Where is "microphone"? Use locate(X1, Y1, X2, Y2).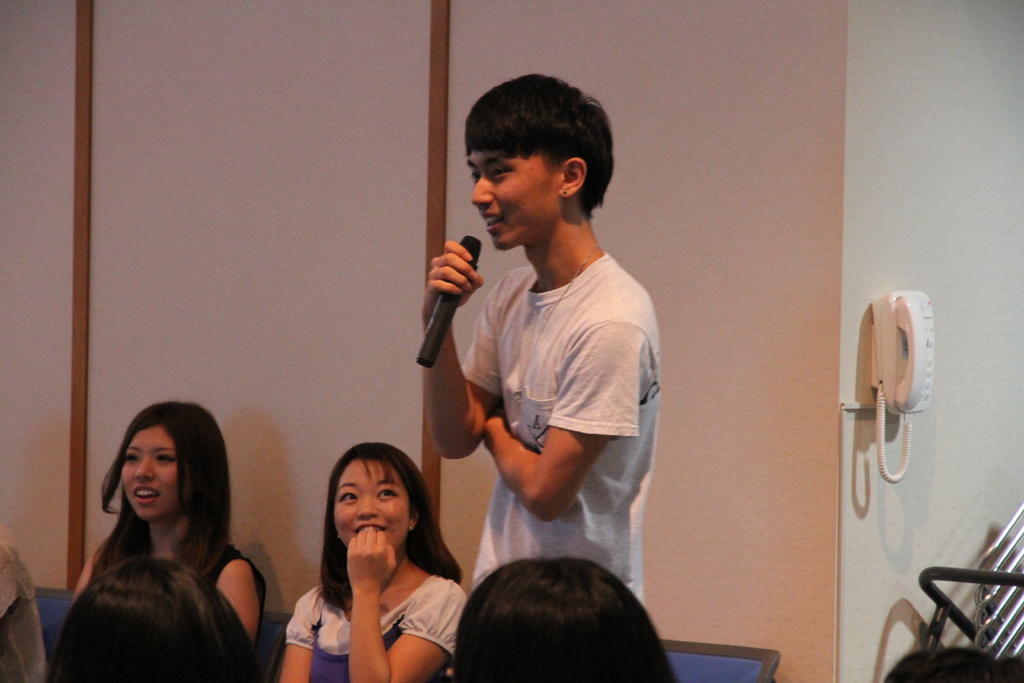
locate(415, 233, 482, 368).
